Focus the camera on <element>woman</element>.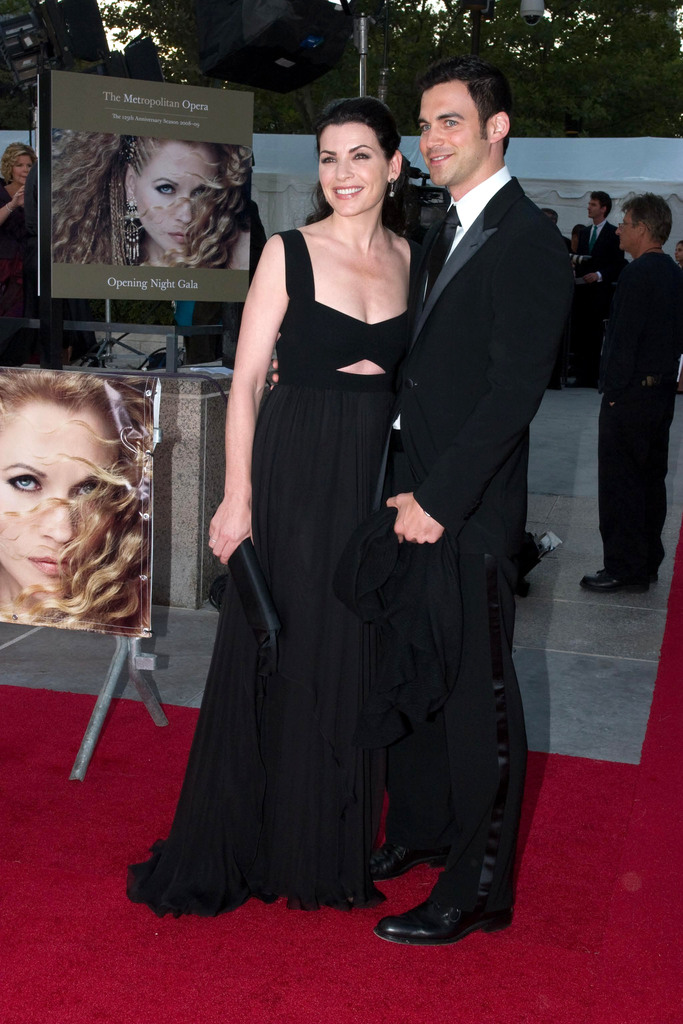
Focus region: x1=0 y1=373 x2=144 y2=639.
